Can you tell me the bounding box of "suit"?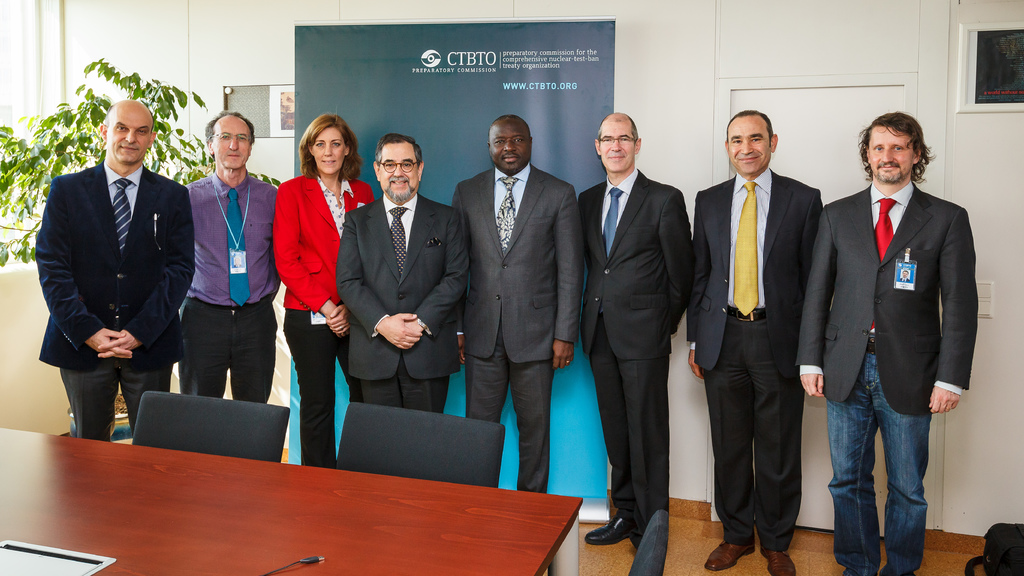
crop(687, 170, 822, 549).
